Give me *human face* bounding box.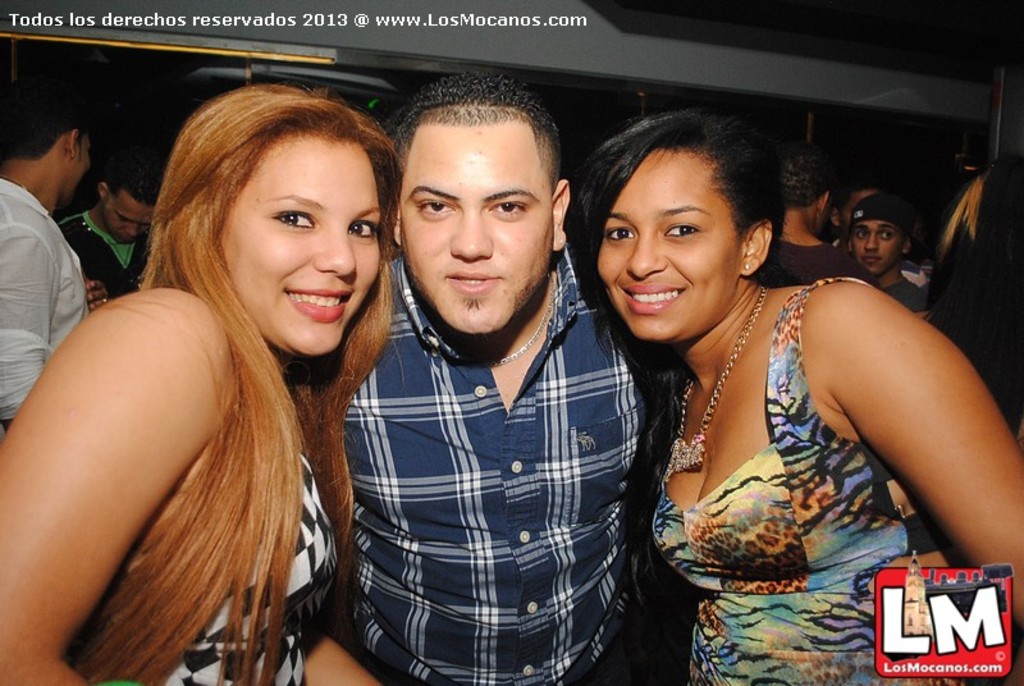
{"left": 594, "top": 148, "right": 736, "bottom": 339}.
